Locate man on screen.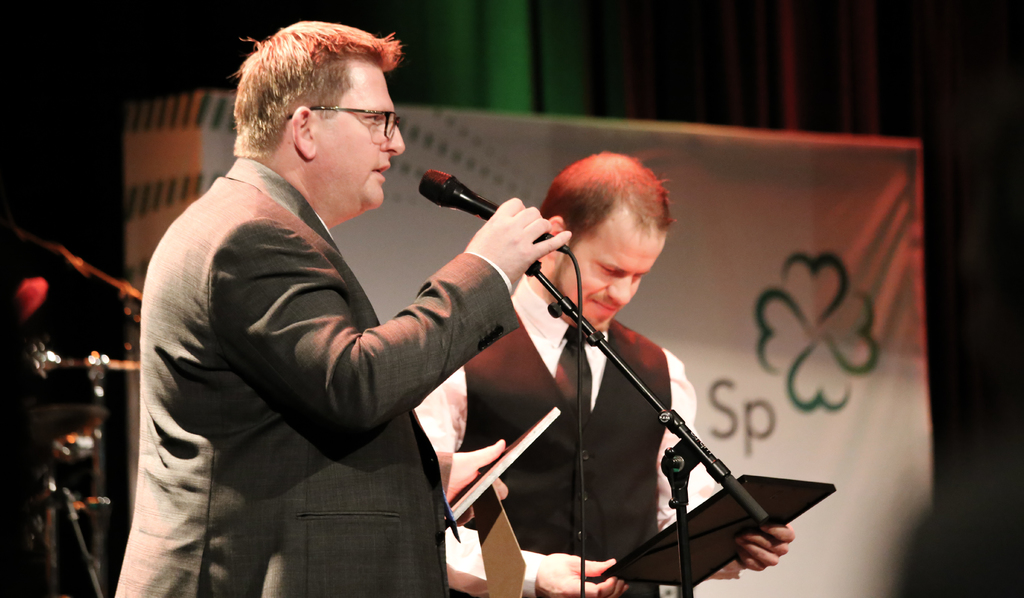
On screen at [104, 20, 578, 597].
